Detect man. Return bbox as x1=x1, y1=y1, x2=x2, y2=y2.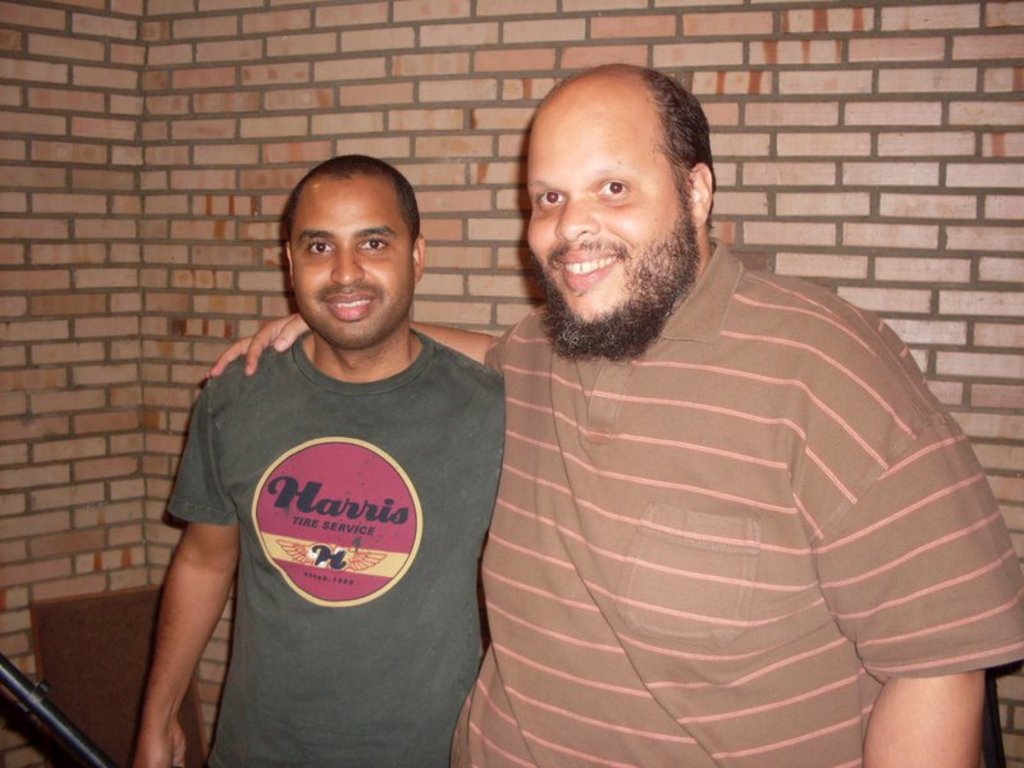
x1=201, y1=61, x2=1023, y2=767.
